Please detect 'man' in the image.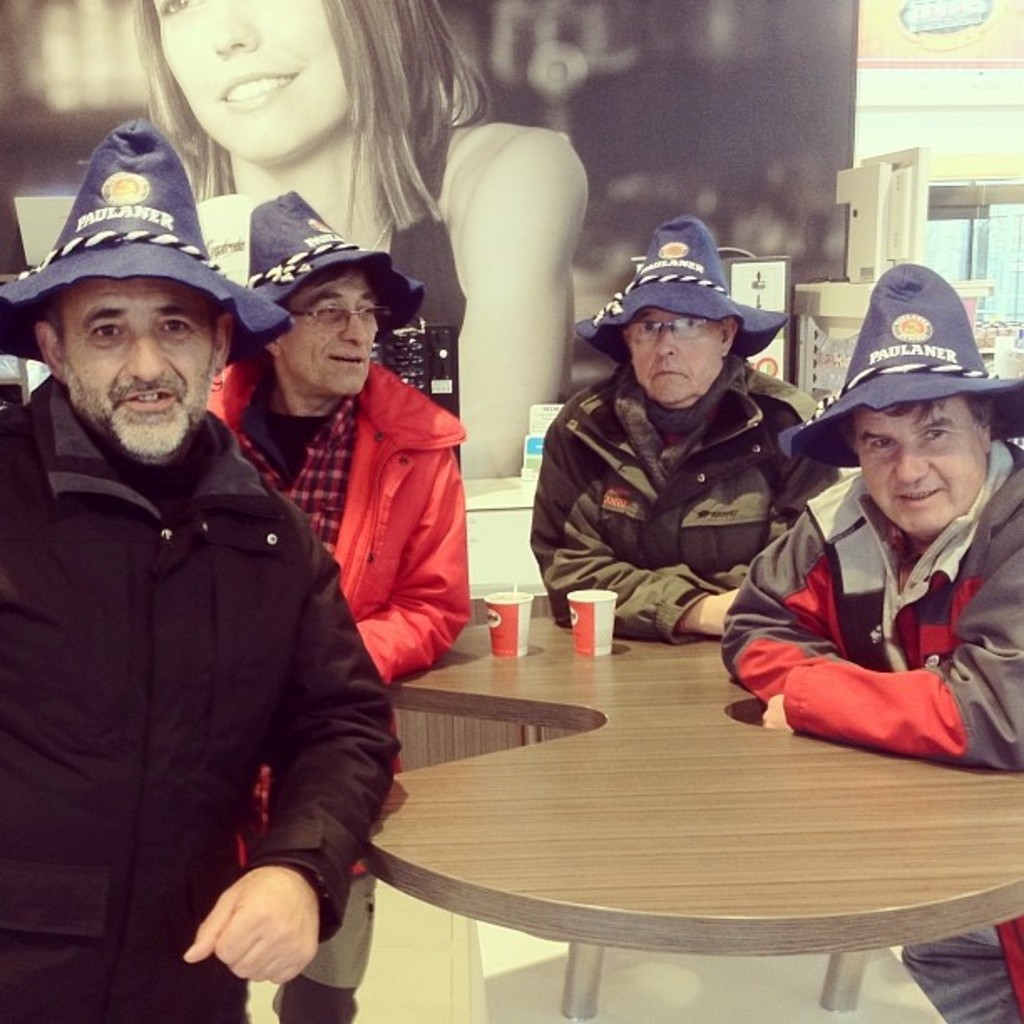
bbox=[719, 261, 1022, 1022].
